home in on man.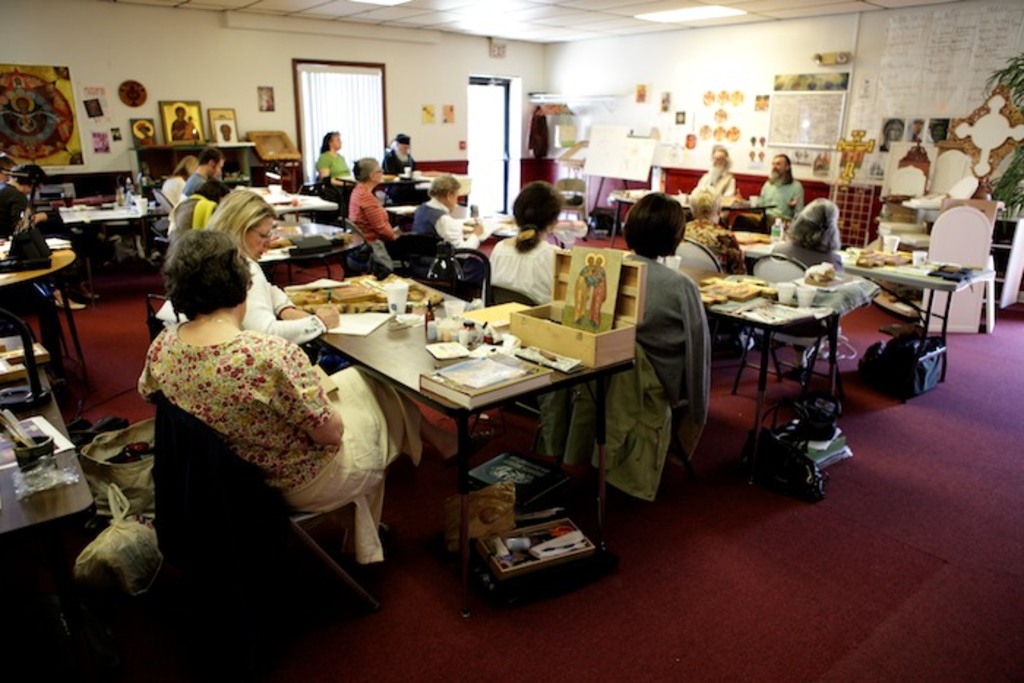
Homed in at (x1=765, y1=148, x2=799, y2=225).
